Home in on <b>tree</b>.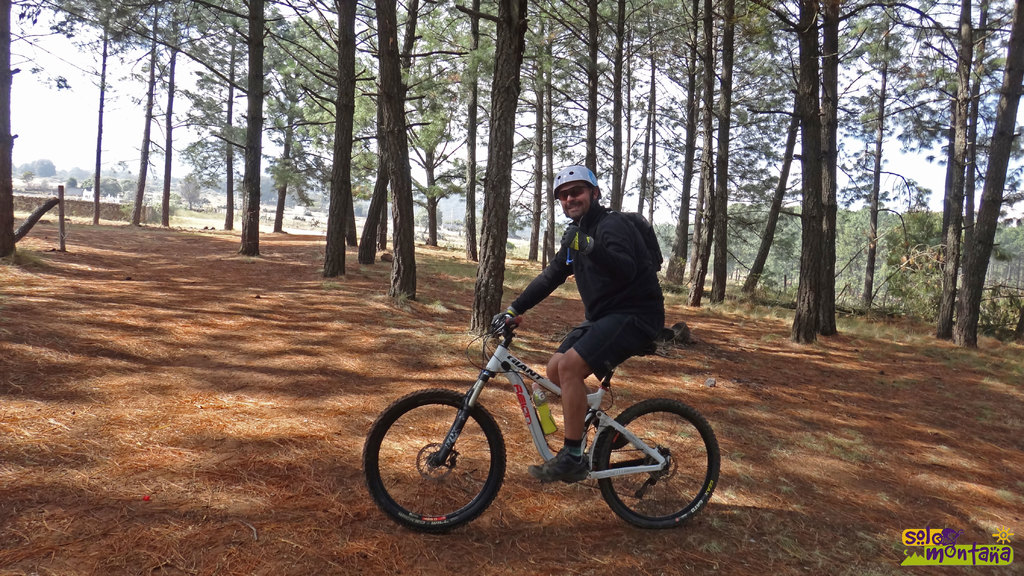
Homed in at Rect(903, 28, 1005, 356).
